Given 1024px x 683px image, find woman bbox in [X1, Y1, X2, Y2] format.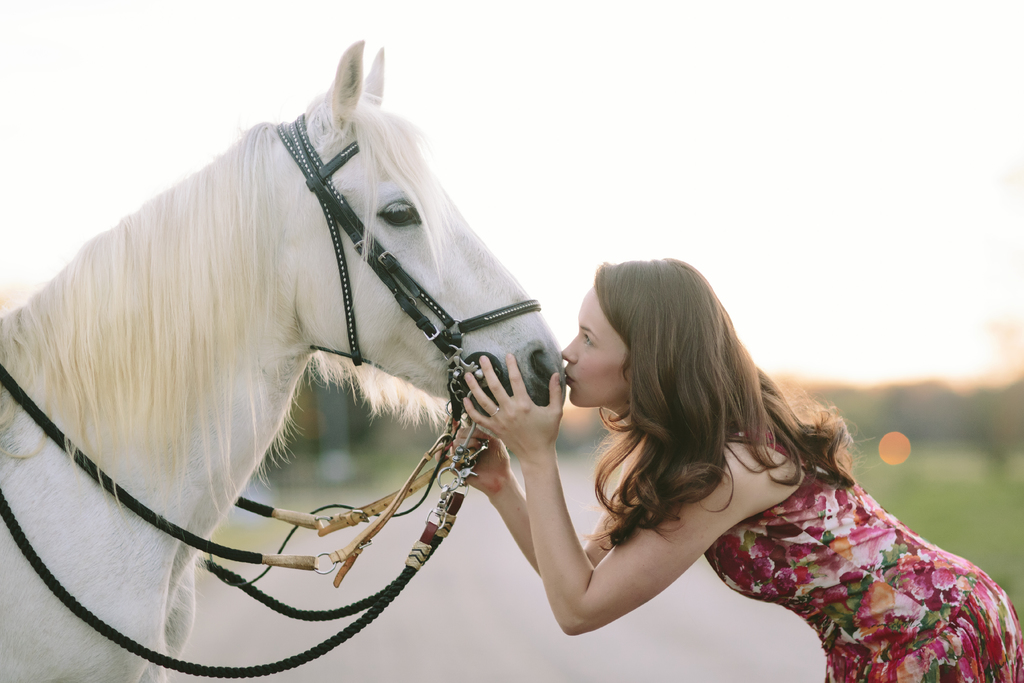
[450, 255, 1023, 682].
